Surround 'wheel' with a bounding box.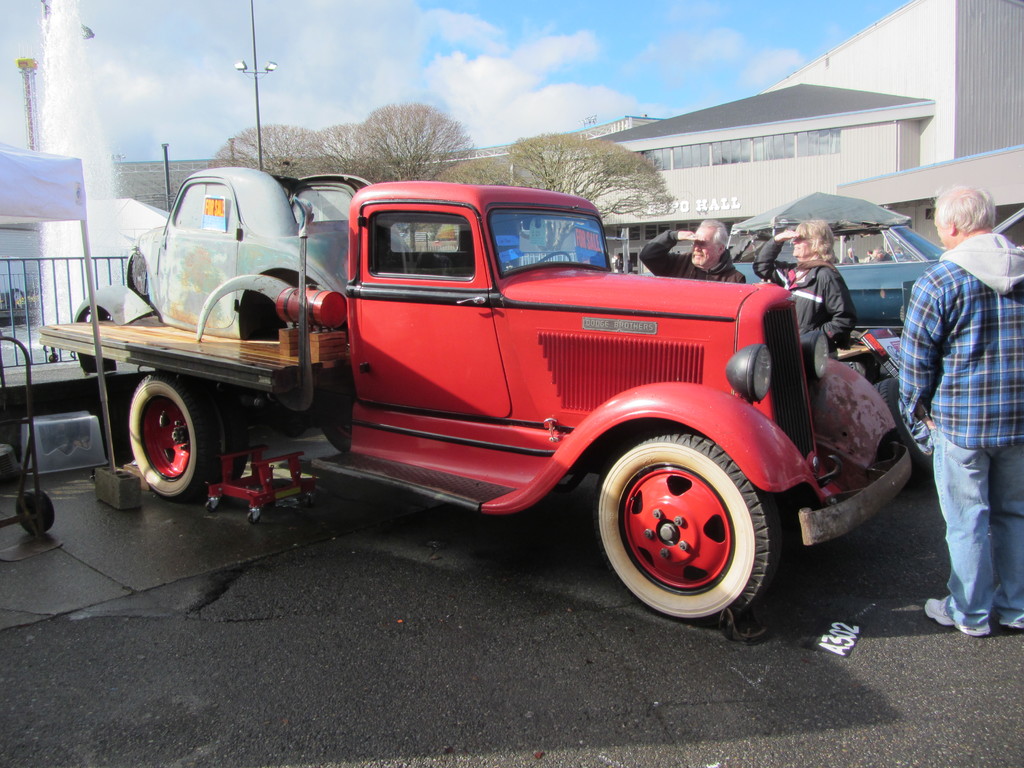
detection(247, 508, 263, 520).
